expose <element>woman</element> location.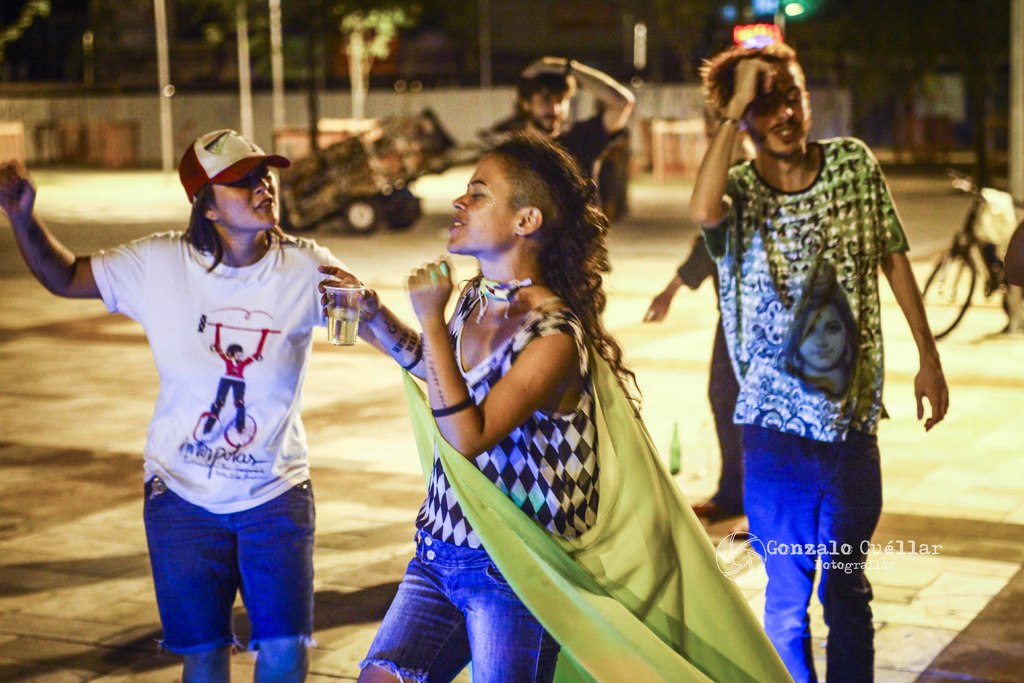
Exposed at 0:124:369:682.
